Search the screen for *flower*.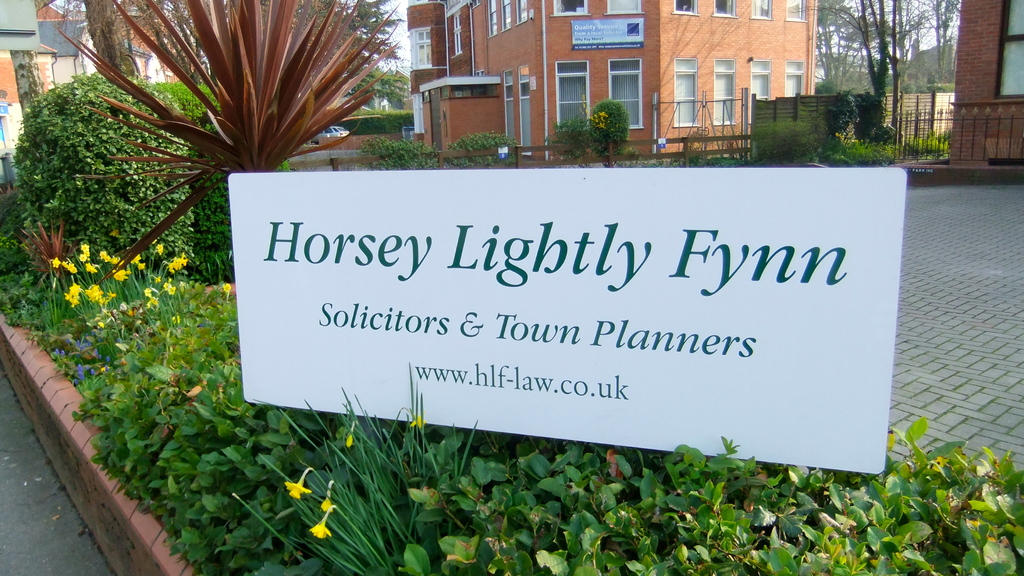
Found at (307,509,329,538).
